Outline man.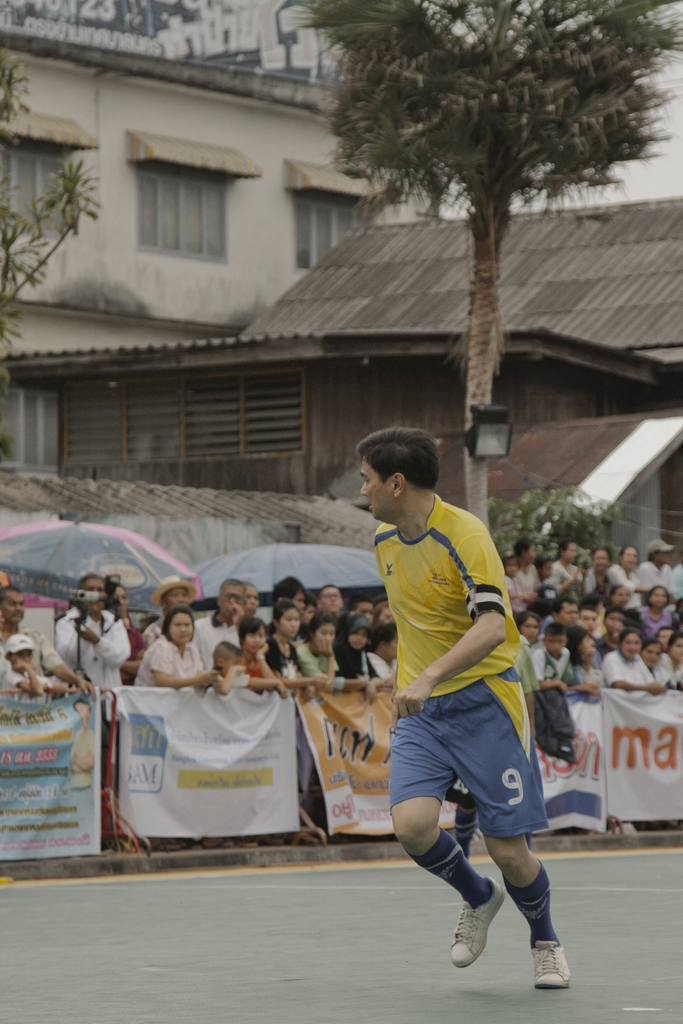
Outline: [190, 578, 253, 667].
